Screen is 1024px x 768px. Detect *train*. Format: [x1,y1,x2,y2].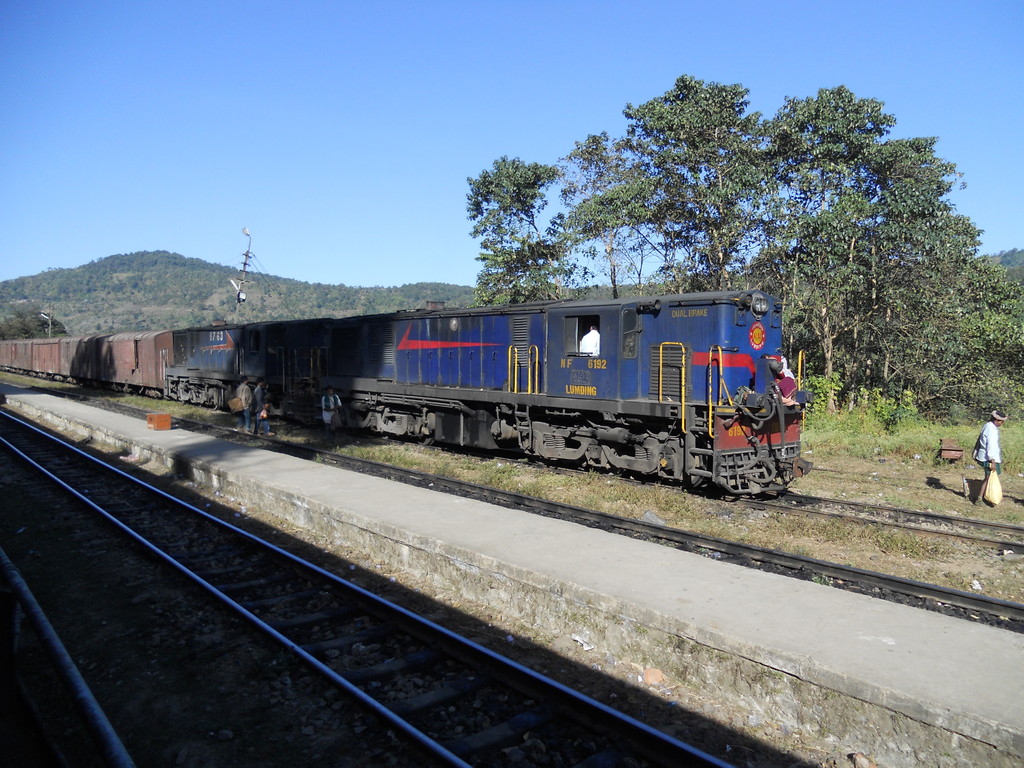
[0,288,810,499].
